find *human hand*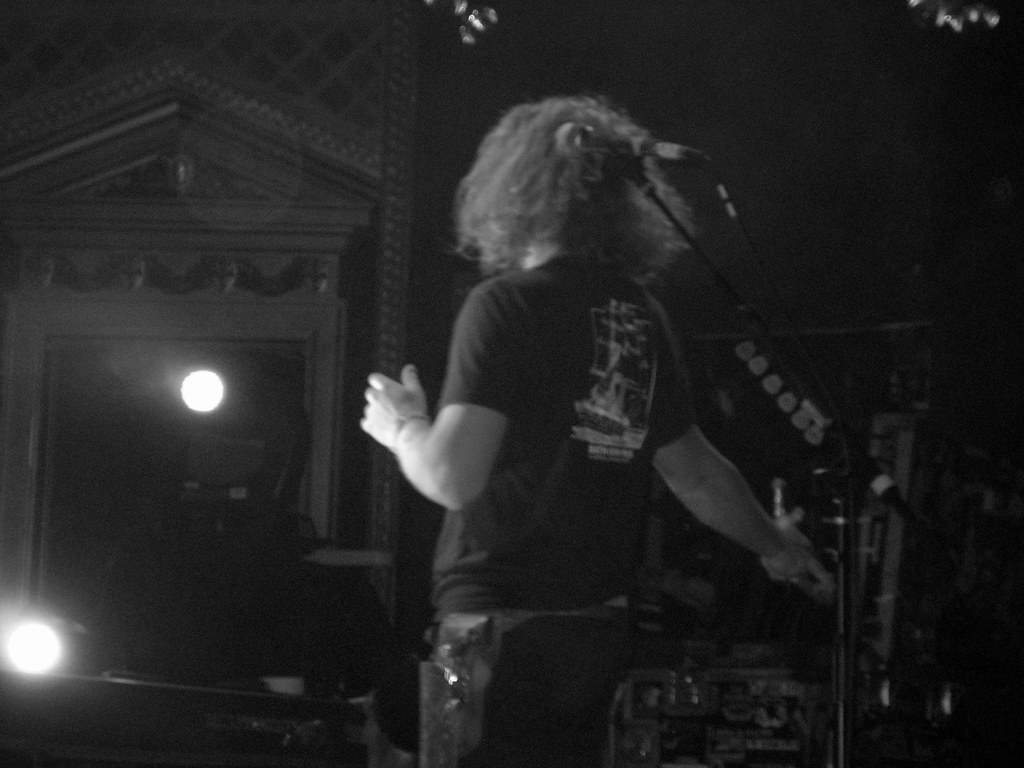
<bbox>758, 508, 837, 590</bbox>
